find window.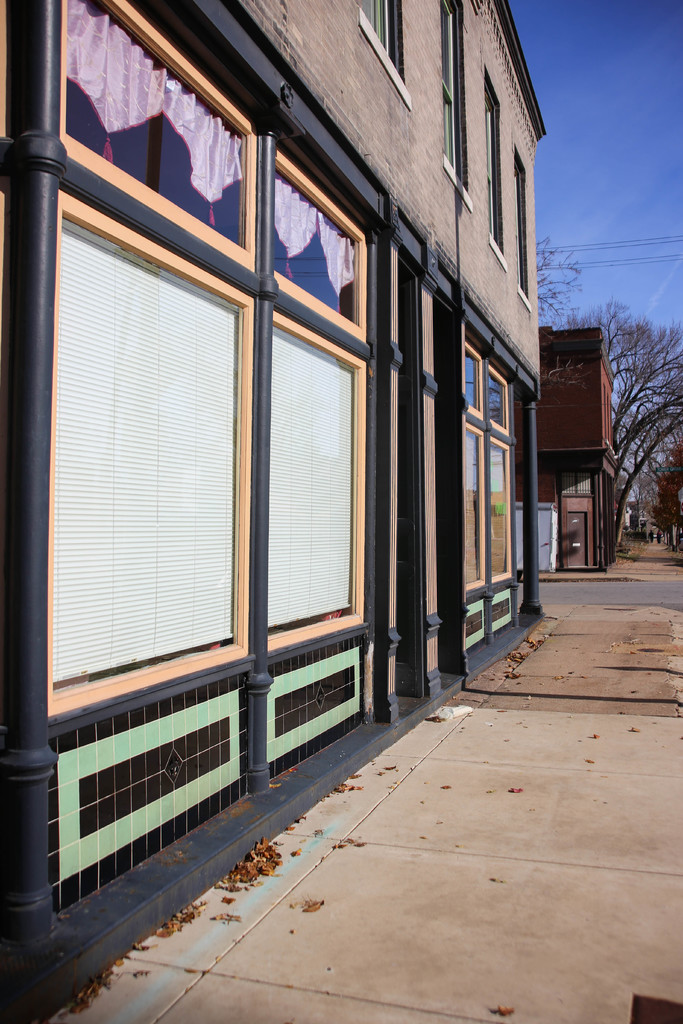
[353,0,406,86].
